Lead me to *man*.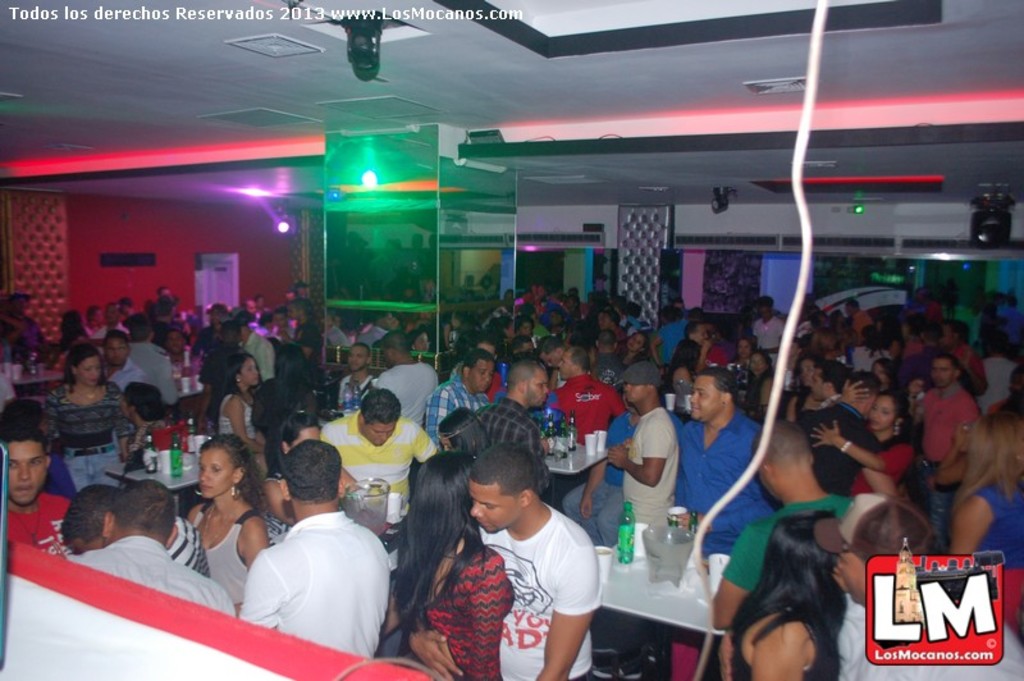
Lead to left=398, top=447, right=591, bottom=680.
